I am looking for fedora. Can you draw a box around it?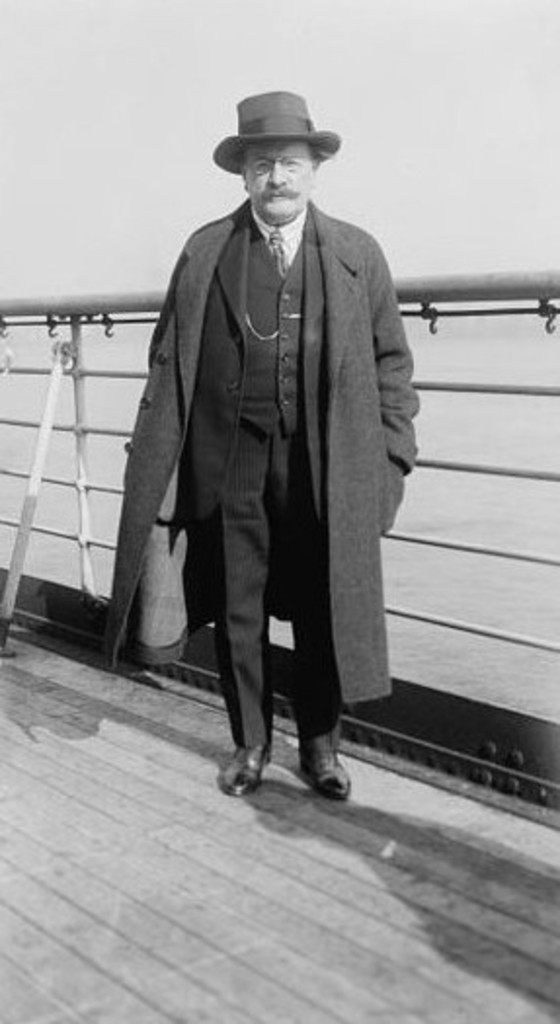
Sure, the bounding box is crop(217, 90, 351, 179).
